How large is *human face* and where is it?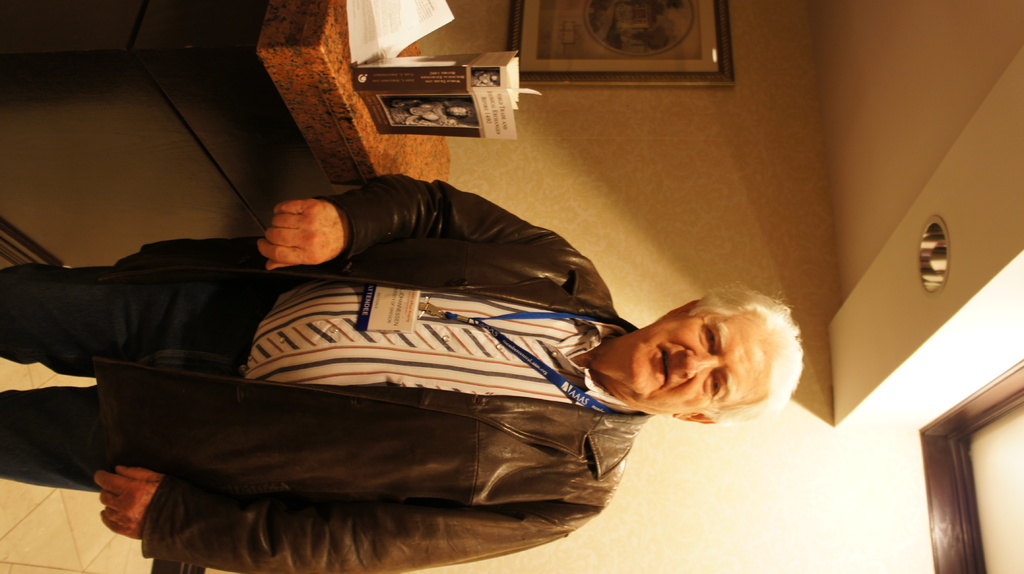
Bounding box: rect(630, 307, 771, 412).
